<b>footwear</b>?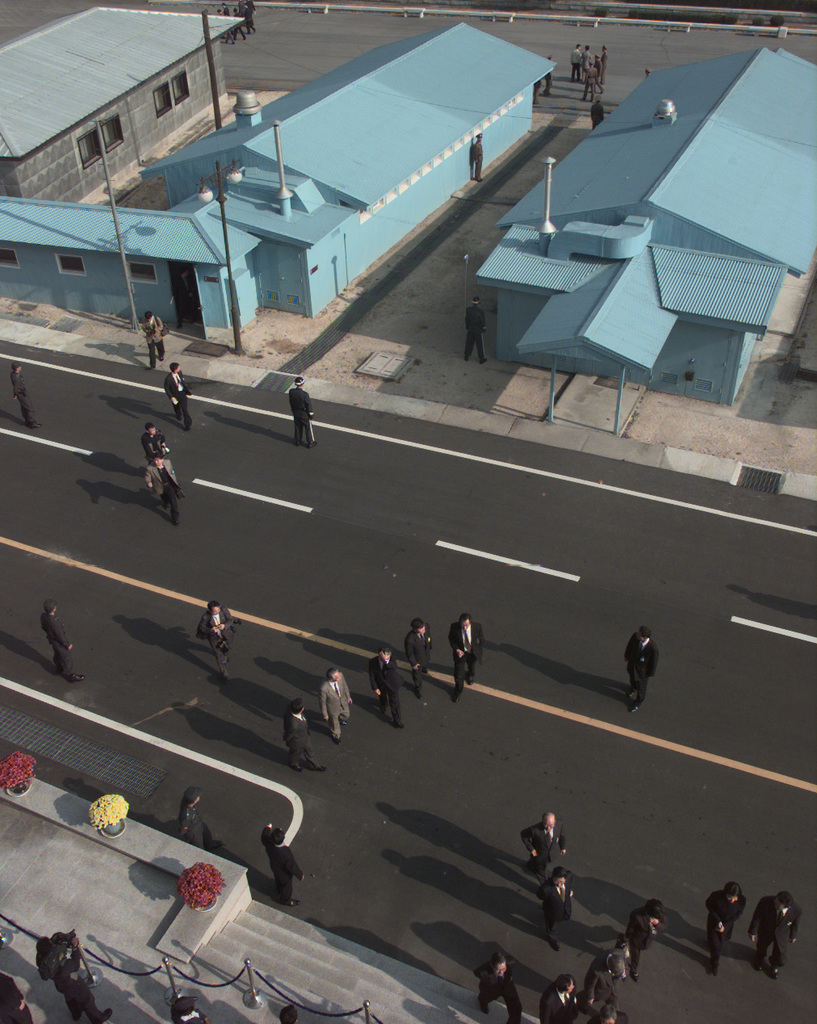
crop(479, 356, 489, 365)
